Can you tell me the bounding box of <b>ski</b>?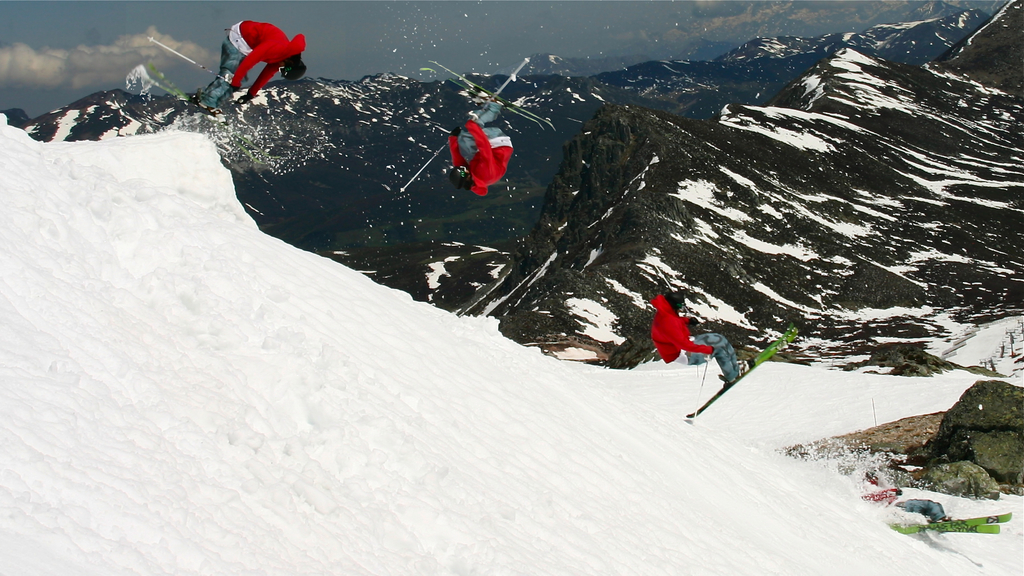
<box>680,316,803,422</box>.
